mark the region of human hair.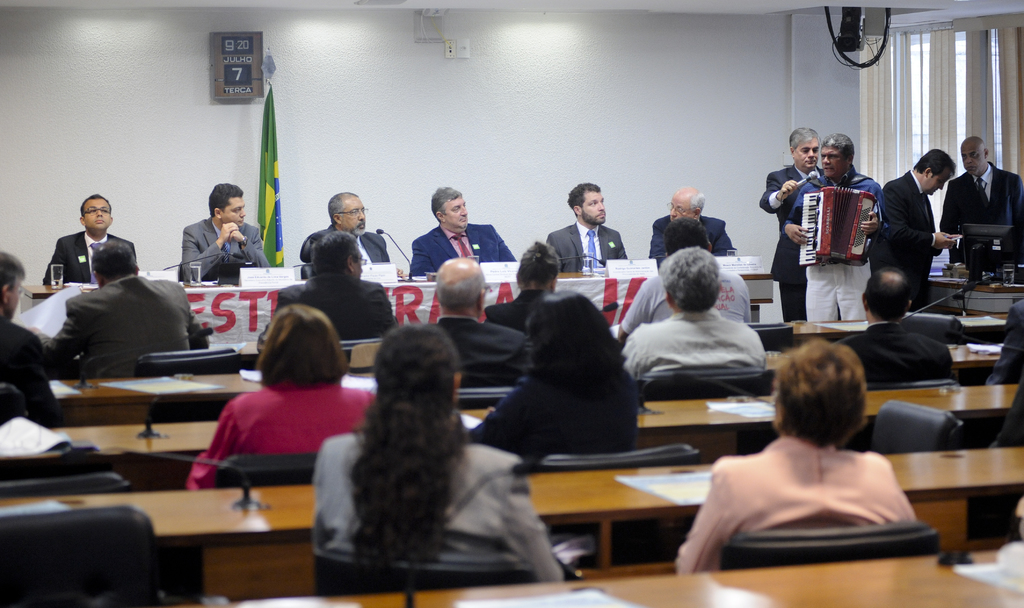
Region: bbox=[771, 344, 879, 461].
